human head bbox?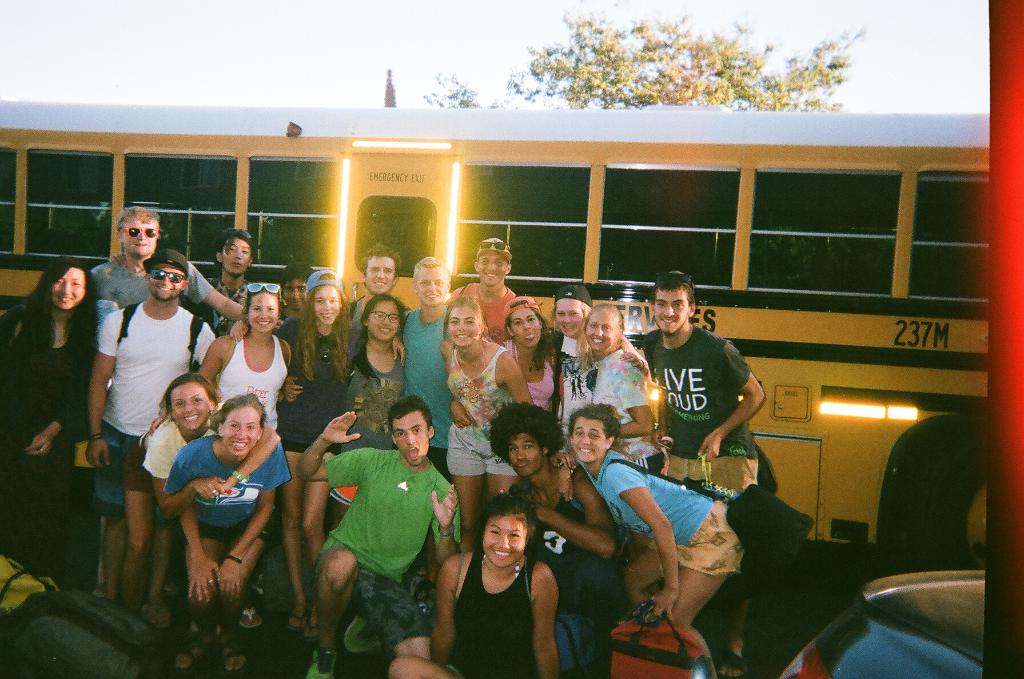
bbox(164, 374, 211, 426)
